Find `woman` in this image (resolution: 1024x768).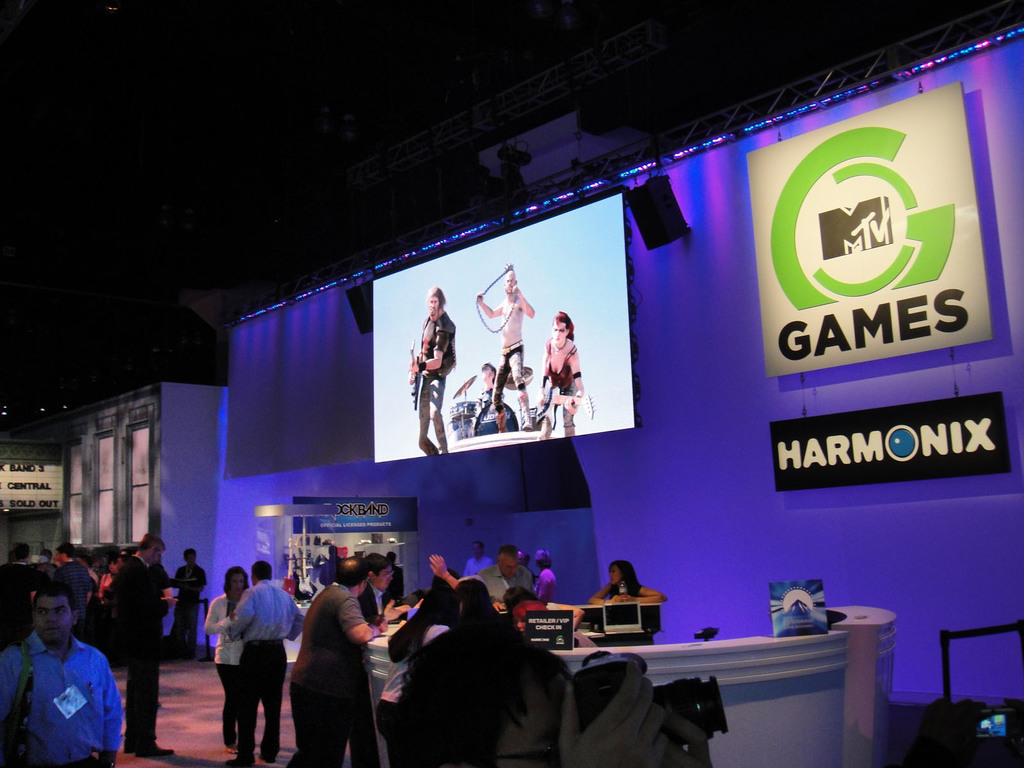
<box>511,596,540,643</box>.
